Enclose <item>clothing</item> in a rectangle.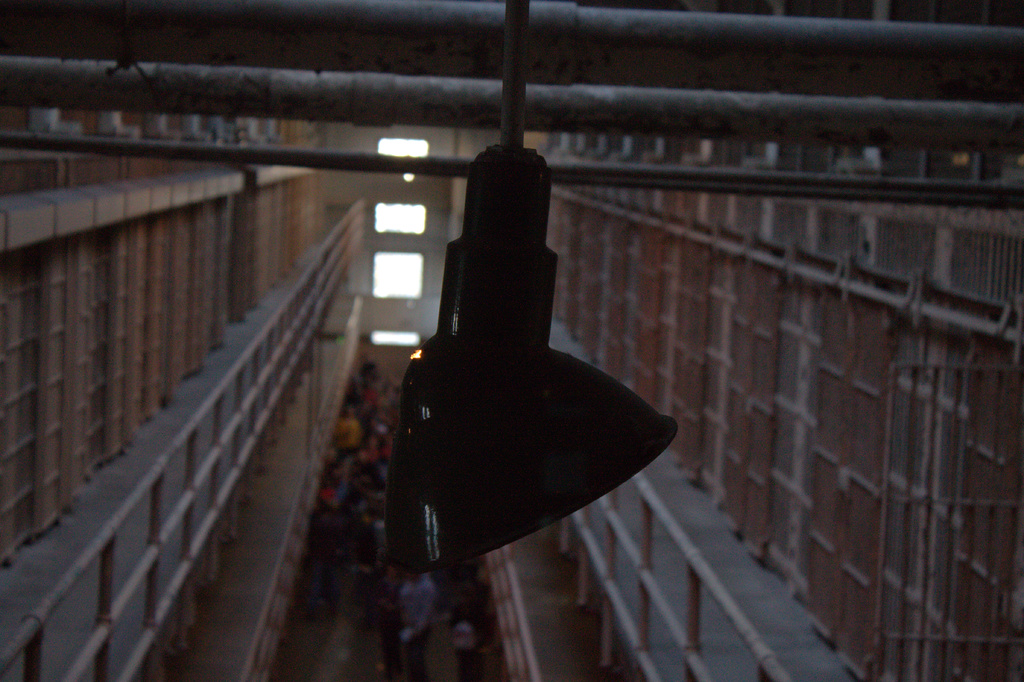
region(402, 578, 451, 681).
